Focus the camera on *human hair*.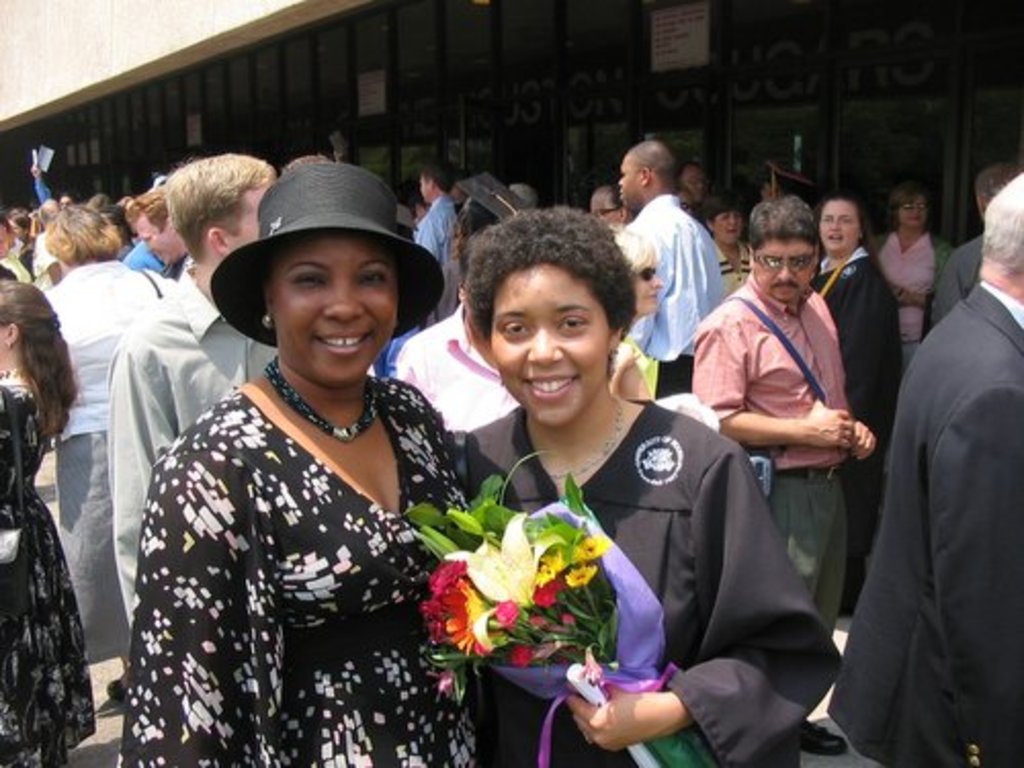
Focus region: x1=707 y1=197 x2=741 y2=225.
